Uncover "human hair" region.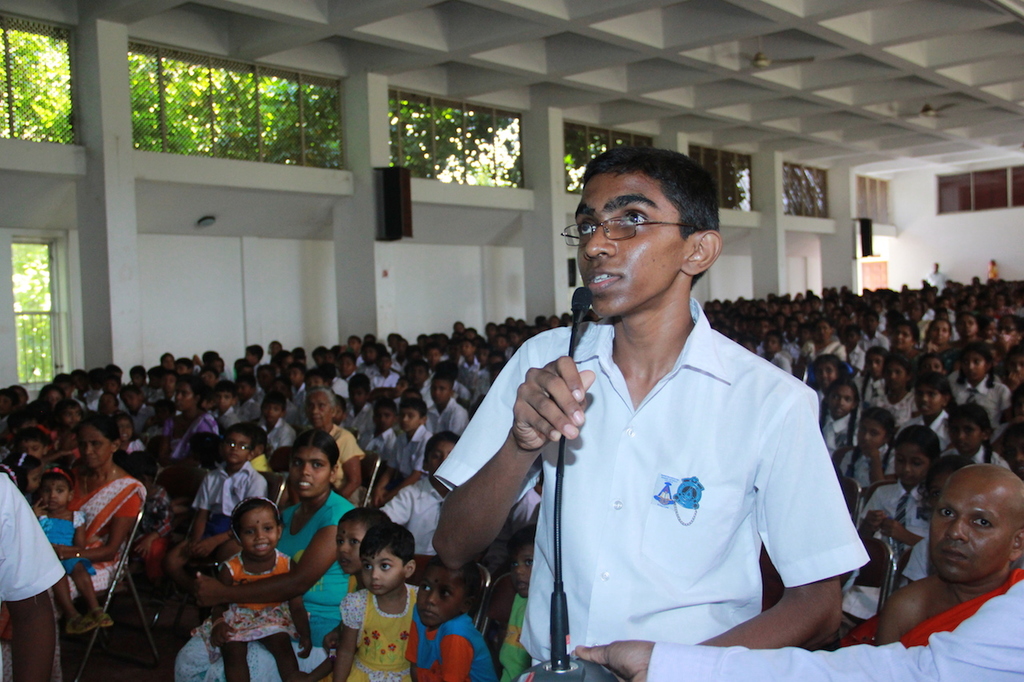
Uncovered: (x1=9, y1=424, x2=56, y2=449).
